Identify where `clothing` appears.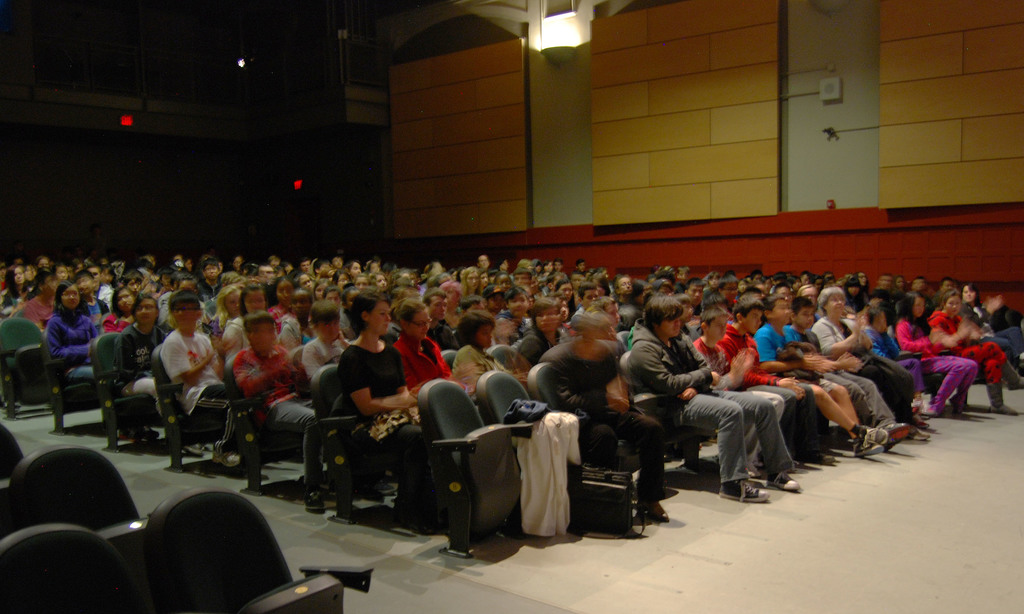
Appears at [left=763, top=315, right=874, bottom=435].
